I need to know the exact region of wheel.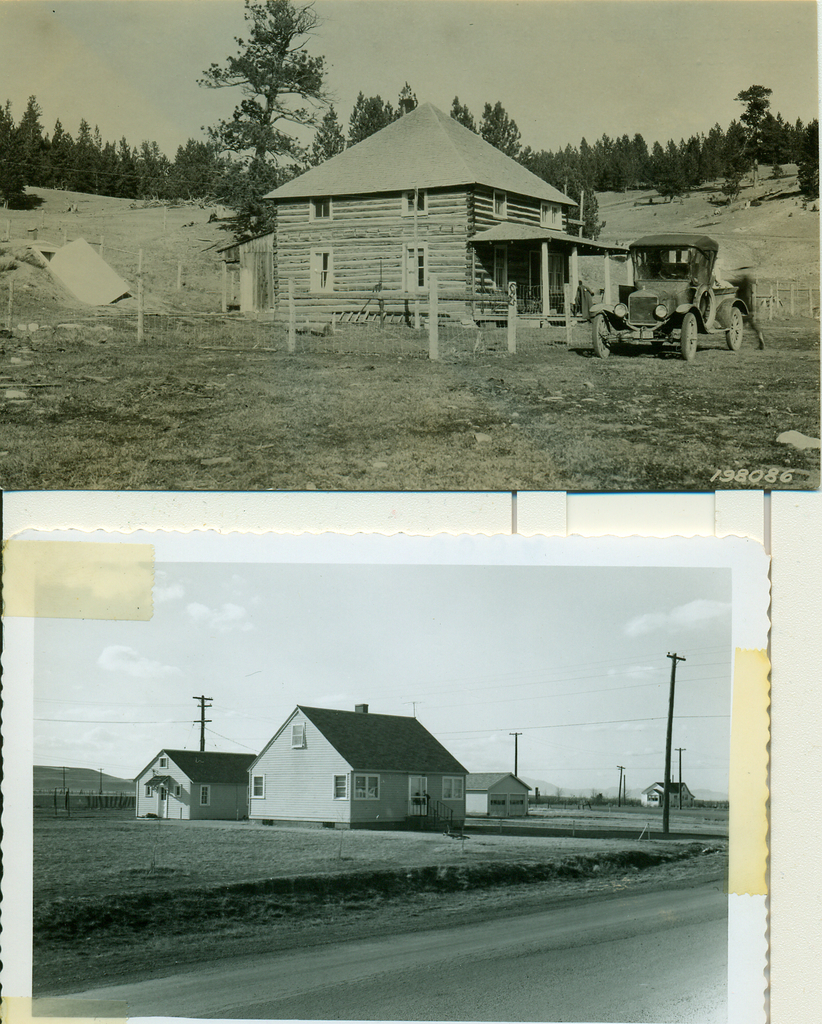
Region: [left=657, top=261, right=687, bottom=278].
